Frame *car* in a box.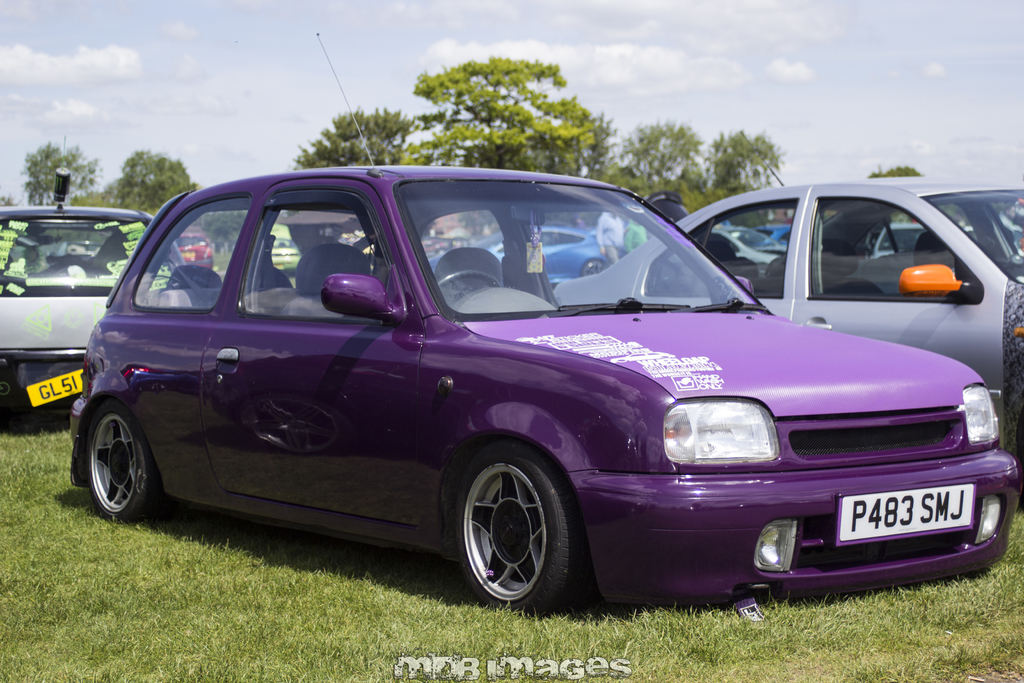
select_region(0, 134, 179, 424).
